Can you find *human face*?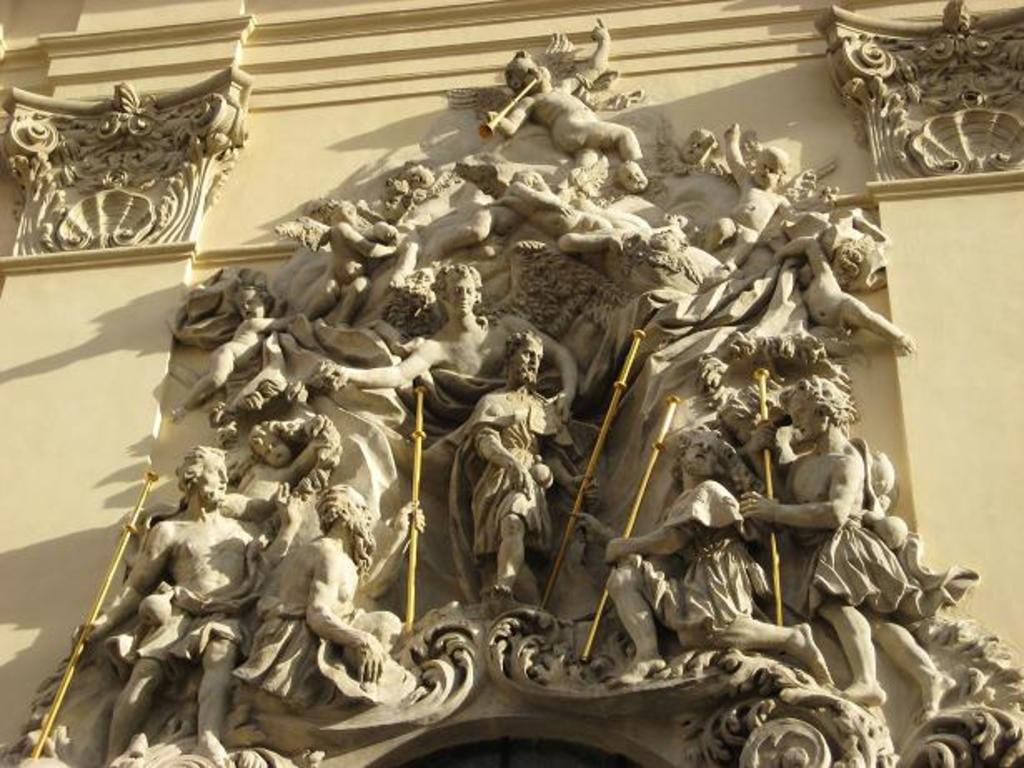
Yes, bounding box: bbox(754, 148, 779, 190).
